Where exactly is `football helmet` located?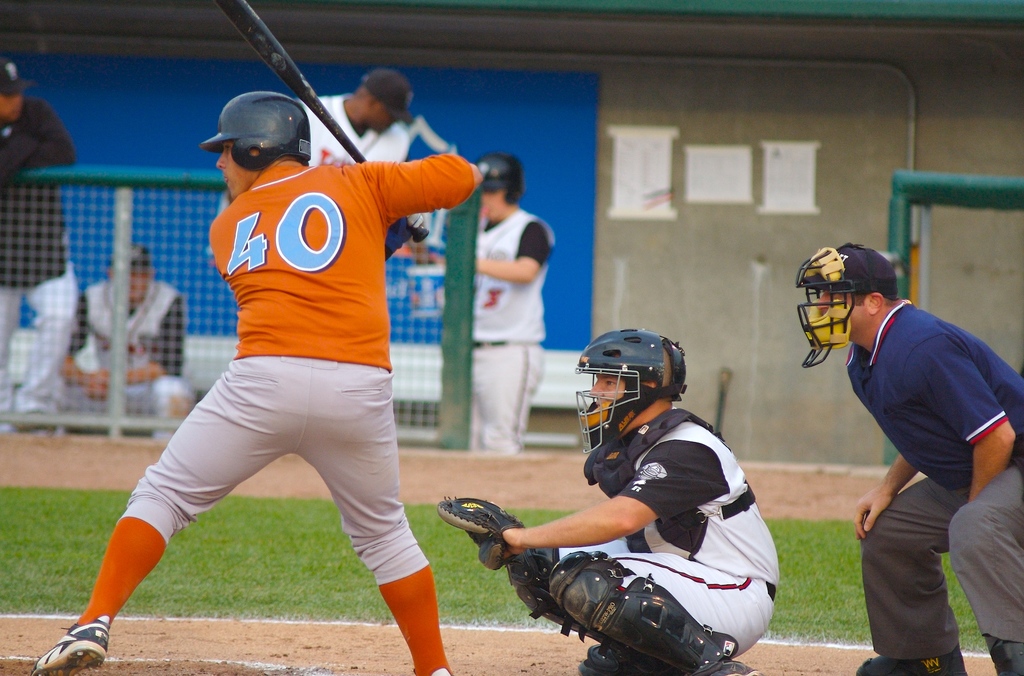
Its bounding box is {"left": 572, "top": 324, "right": 691, "bottom": 461}.
